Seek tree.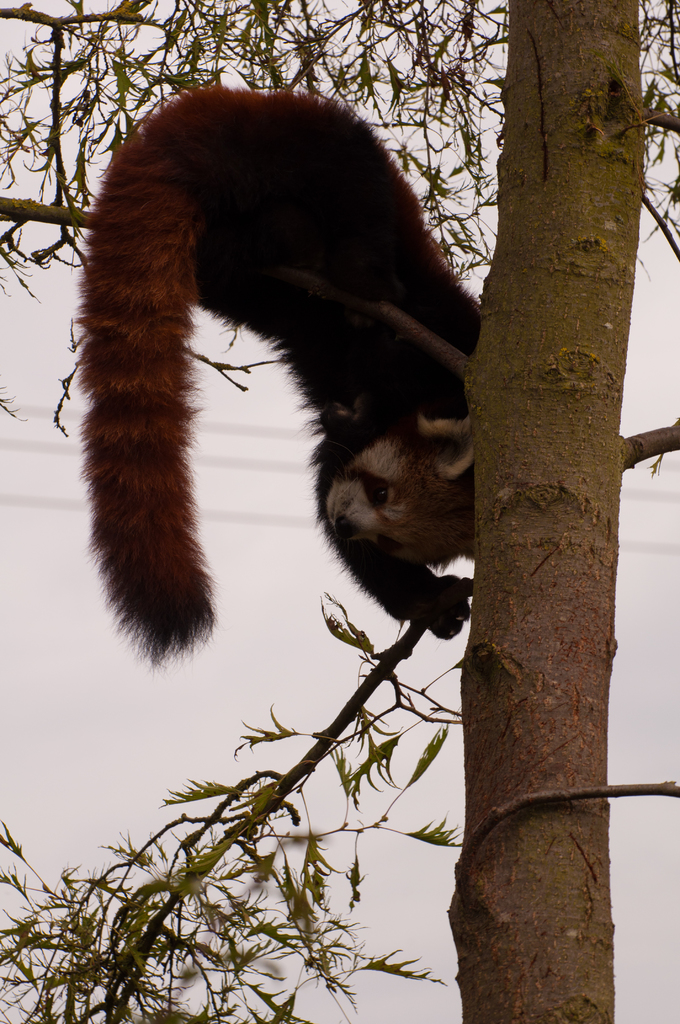
select_region(0, 0, 679, 1023).
